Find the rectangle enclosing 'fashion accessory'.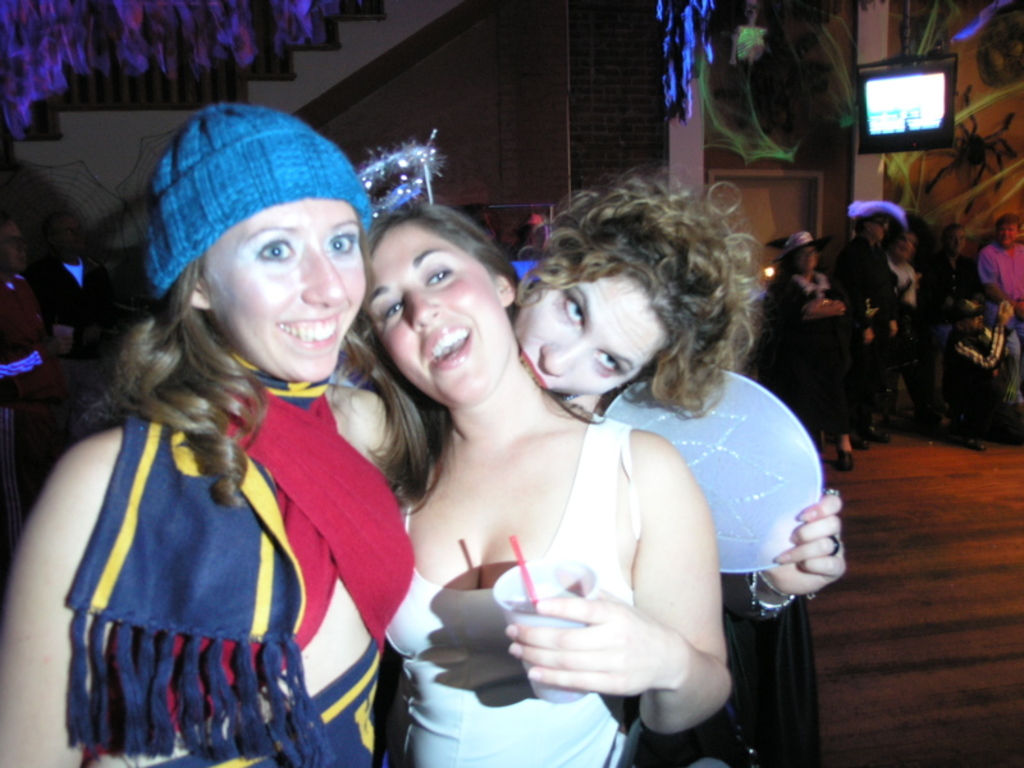
(left=746, top=571, right=794, bottom=621).
